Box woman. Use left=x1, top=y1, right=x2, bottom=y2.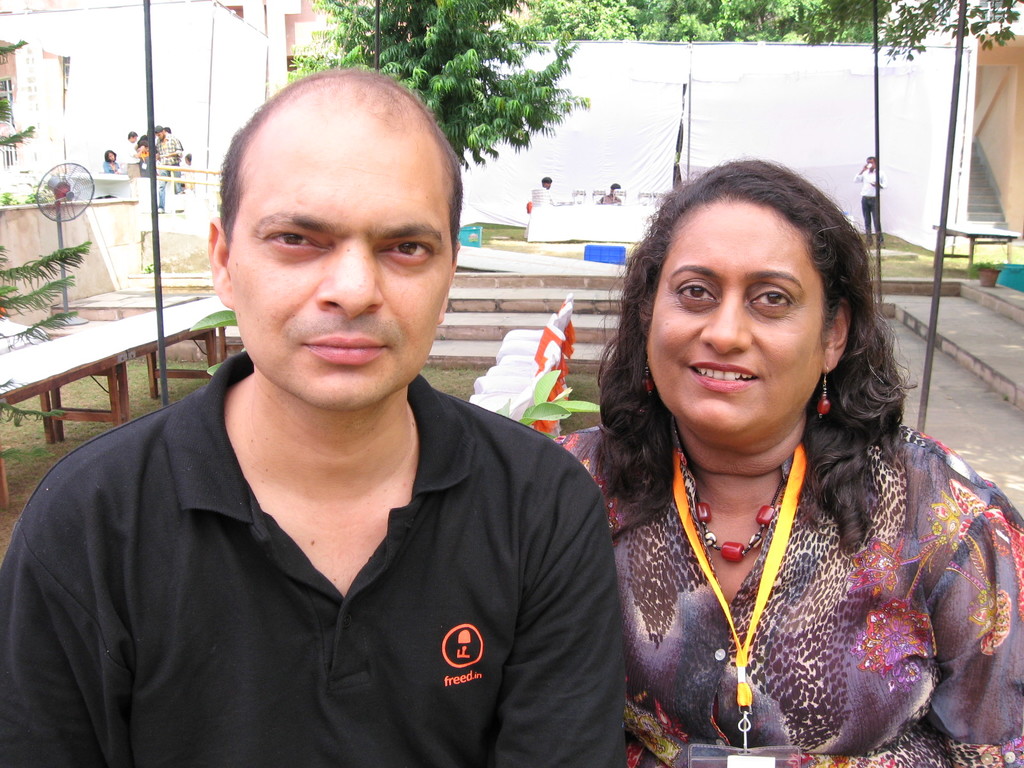
left=529, top=168, right=980, bottom=767.
